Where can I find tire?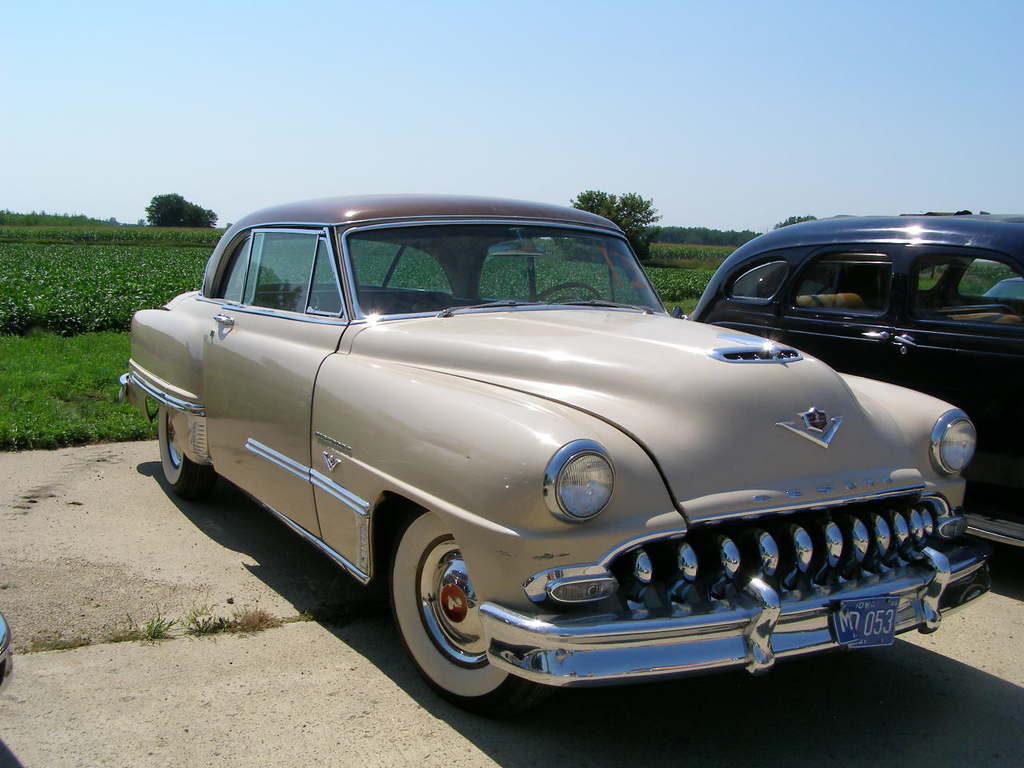
You can find it at [left=372, top=498, right=544, bottom=724].
